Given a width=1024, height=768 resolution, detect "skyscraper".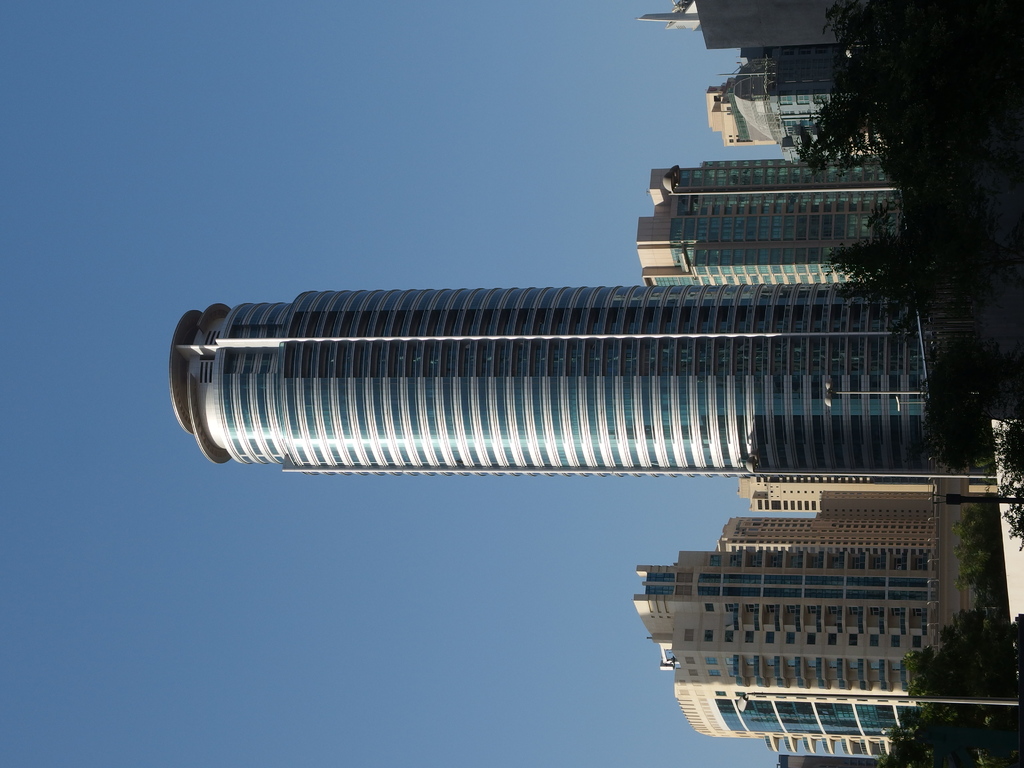
BBox(166, 281, 993, 472).
